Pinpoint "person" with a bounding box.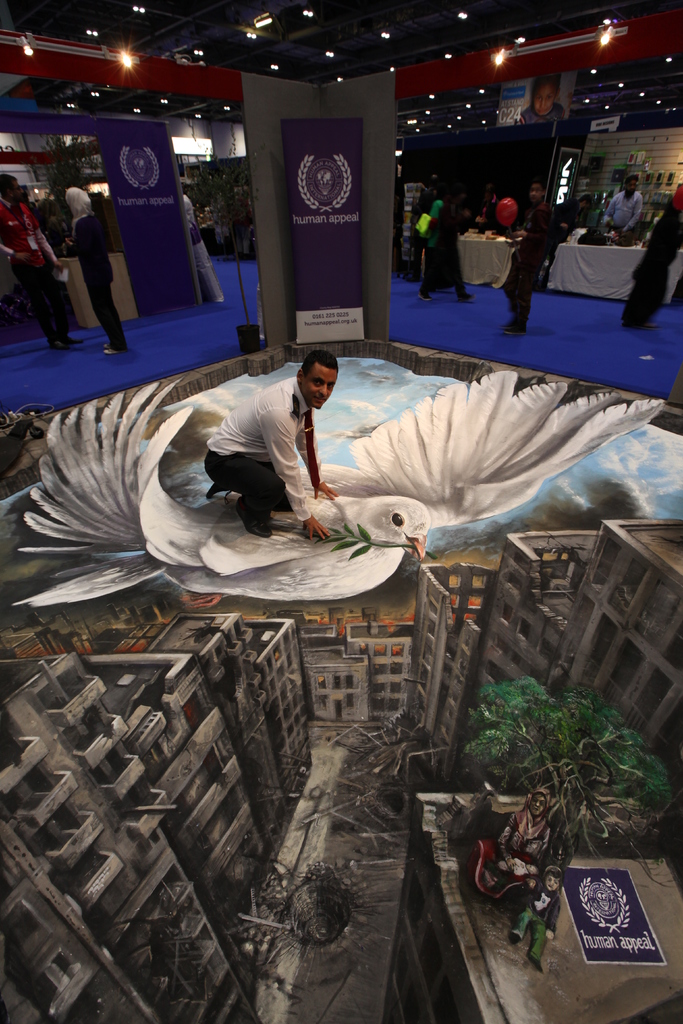
bbox(572, 199, 589, 227).
